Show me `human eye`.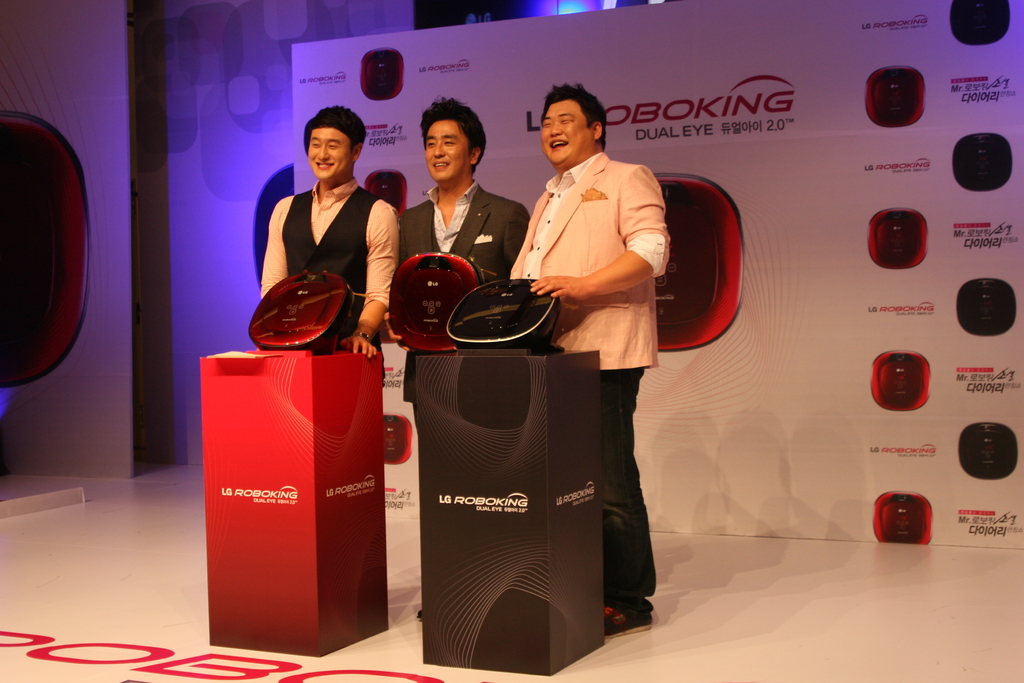
`human eye` is here: {"x1": 559, "y1": 115, "x2": 572, "y2": 123}.
